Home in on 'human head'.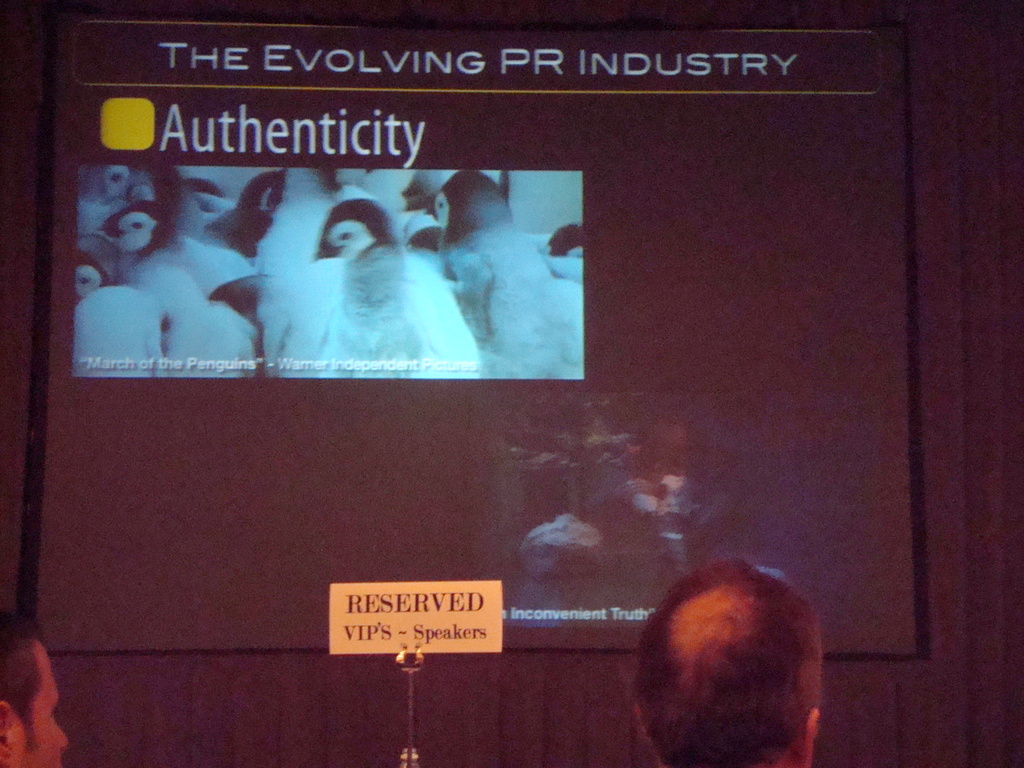
Homed in at bbox=(0, 611, 75, 767).
